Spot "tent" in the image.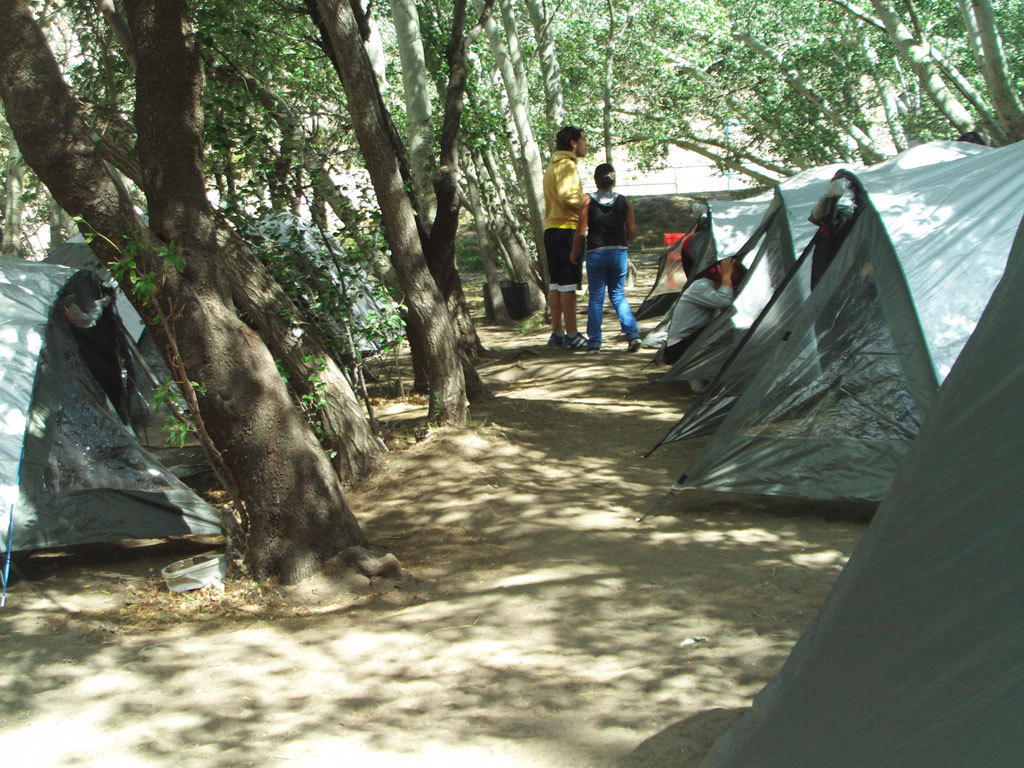
"tent" found at bbox=[0, 256, 223, 599].
